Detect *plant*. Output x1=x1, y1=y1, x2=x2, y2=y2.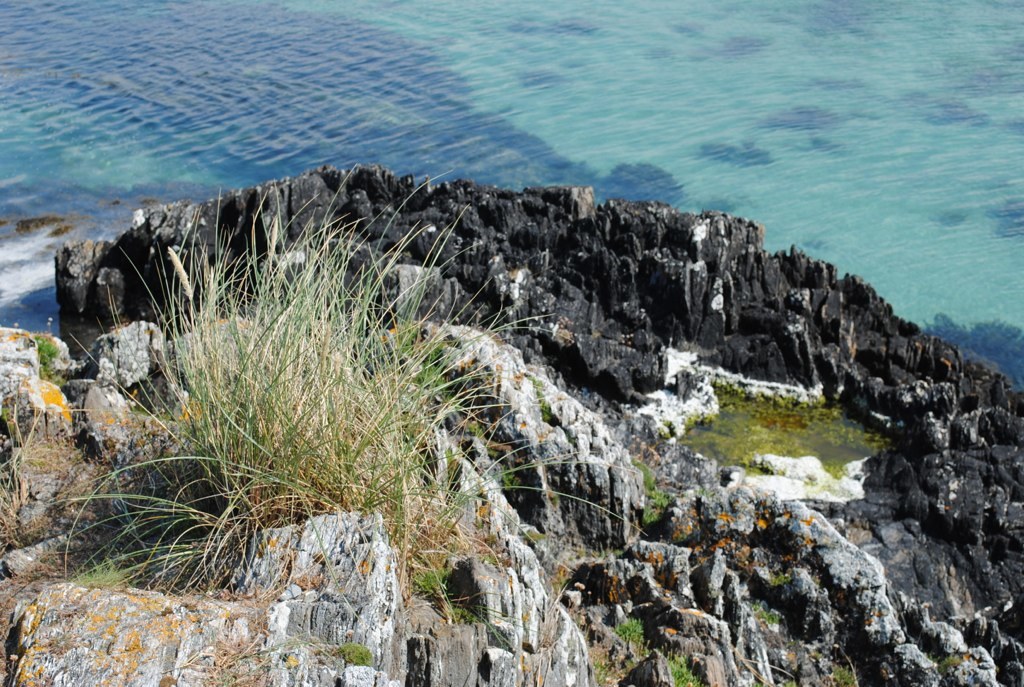
x1=684, y1=364, x2=892, y2=480.
